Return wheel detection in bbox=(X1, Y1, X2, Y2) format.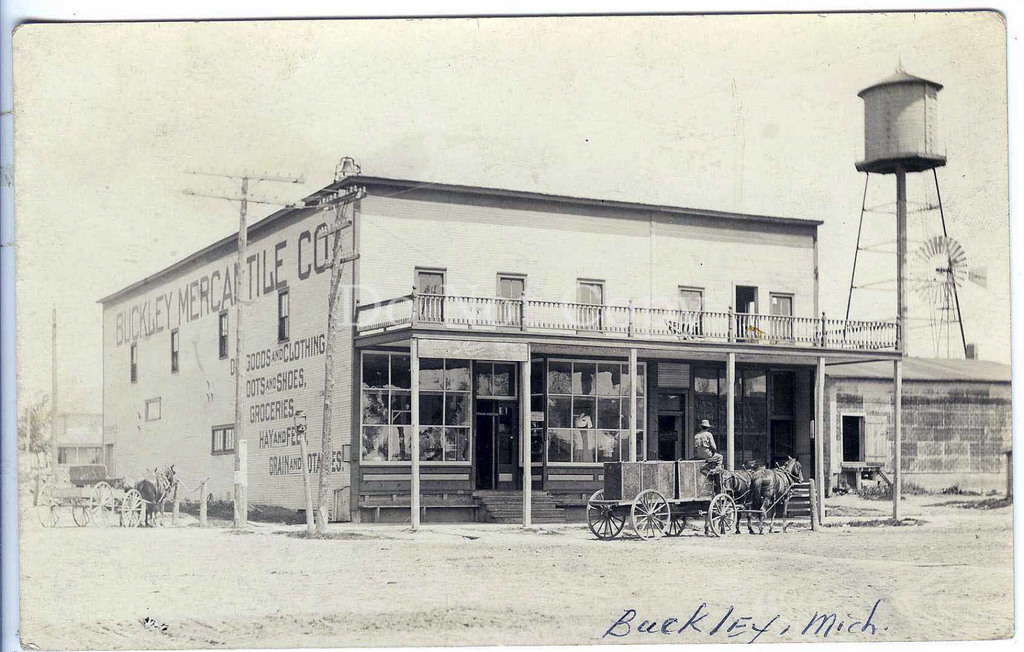
bbox=(90, 482, 115, 528).
